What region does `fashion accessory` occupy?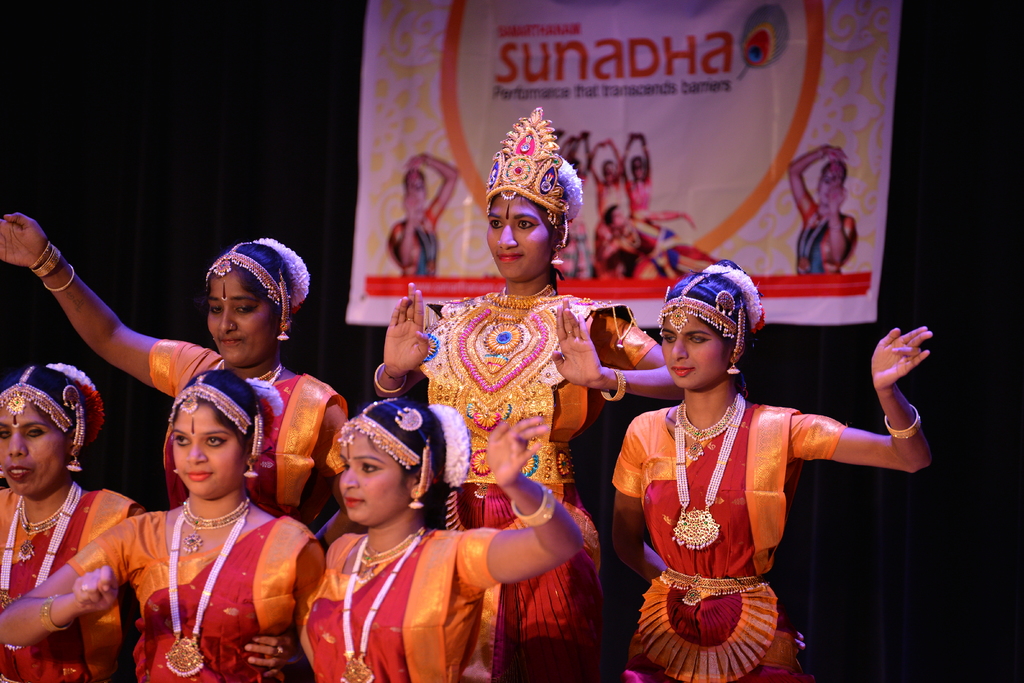
region(39, 264, 76, 290).
